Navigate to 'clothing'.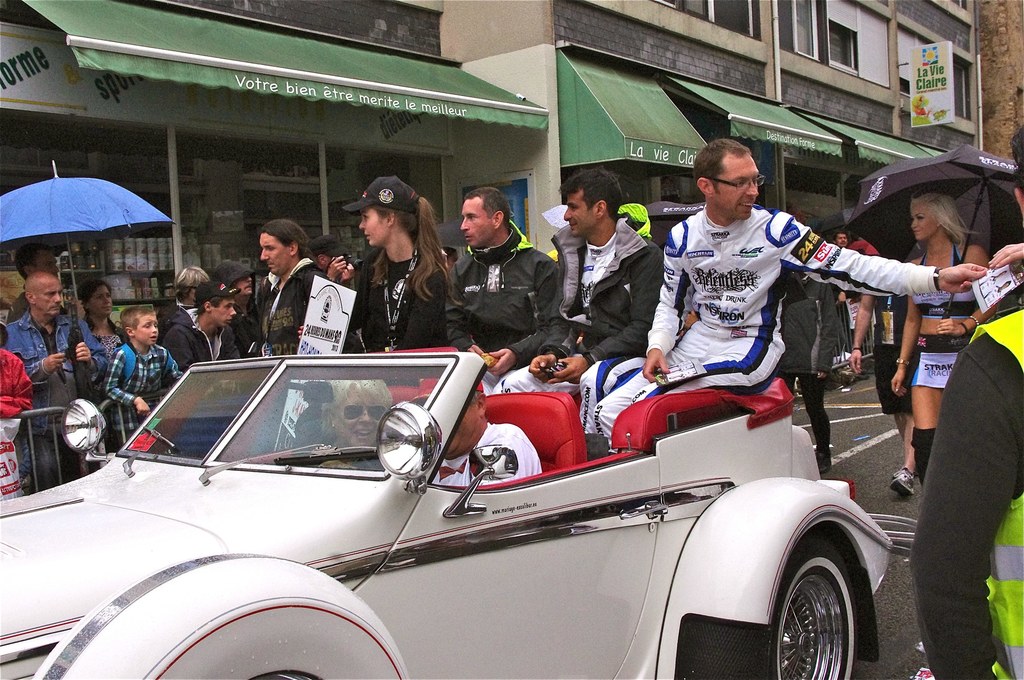
Navigation target: rect(804, 381, 831, 485).
